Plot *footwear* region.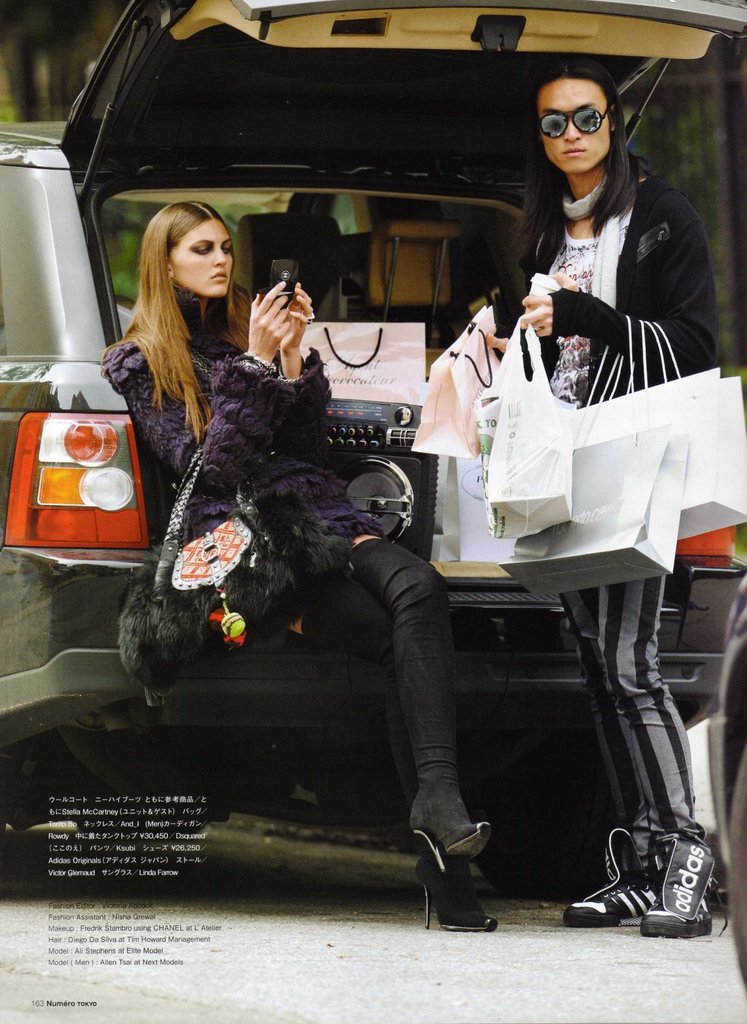
Plotted at locate(652, 835, 714, 941).
